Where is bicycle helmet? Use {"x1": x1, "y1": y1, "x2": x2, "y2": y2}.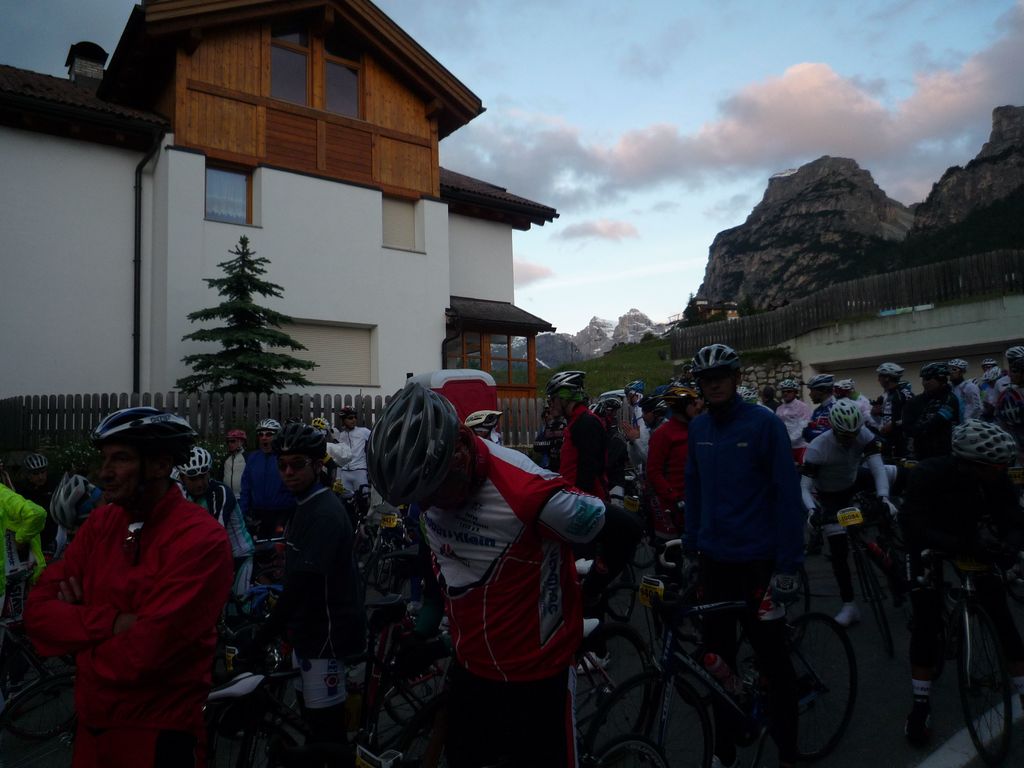
{"x1": 361, "y1": 374, "x2": 456, "y2": 509}.
